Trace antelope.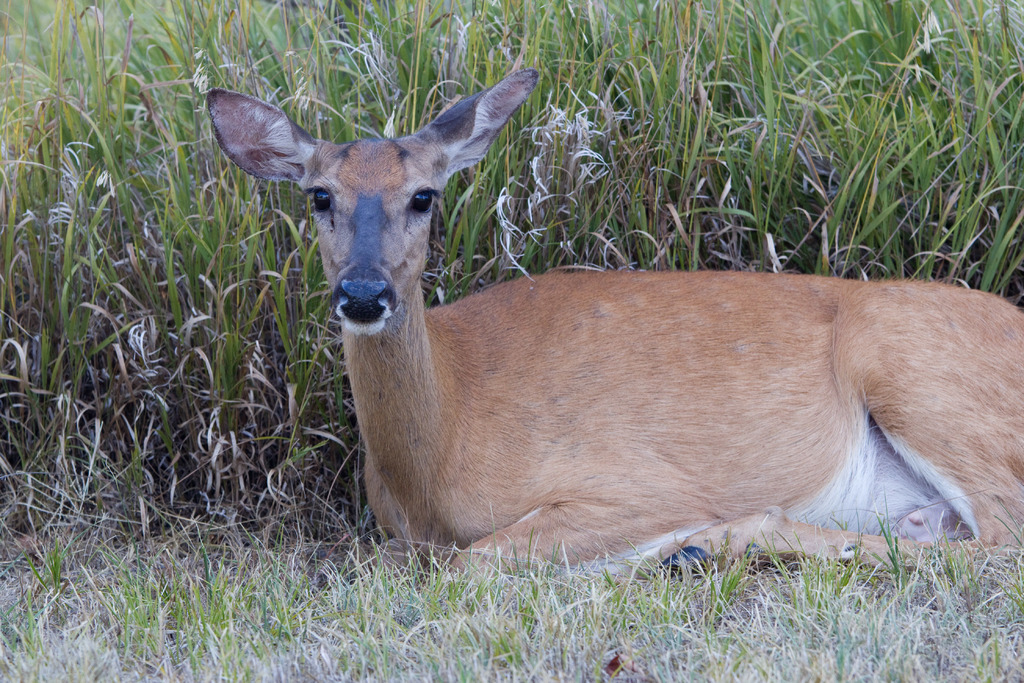
Traced to [left=207, top=67, right=1023, bottom=584].
